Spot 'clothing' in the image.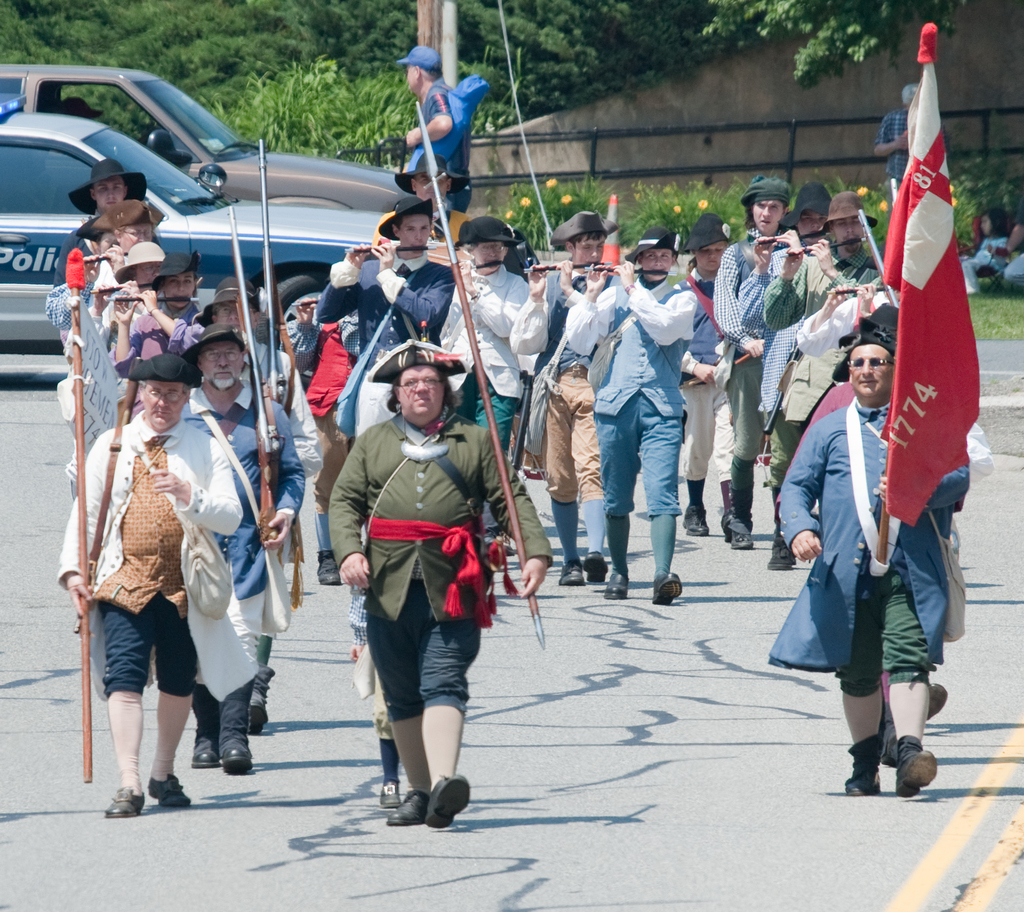
'clothing' found at bbox=[687, 266, 744, 486].
